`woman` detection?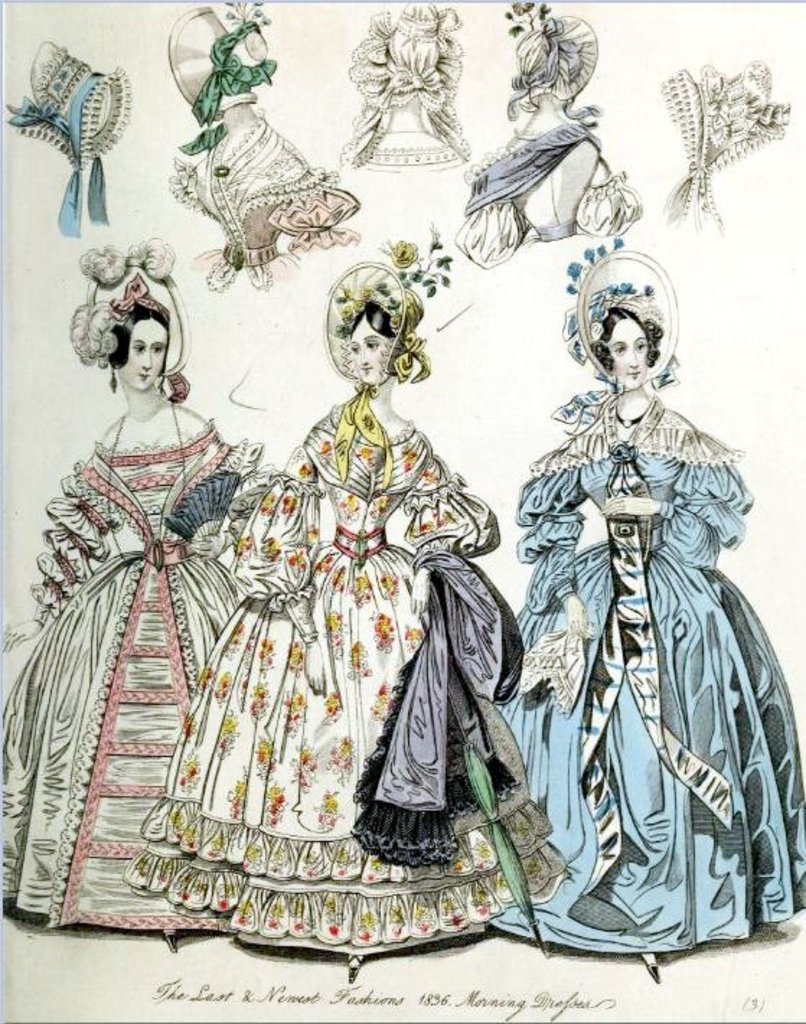
left=36, top=239, right=262, bottom=886
